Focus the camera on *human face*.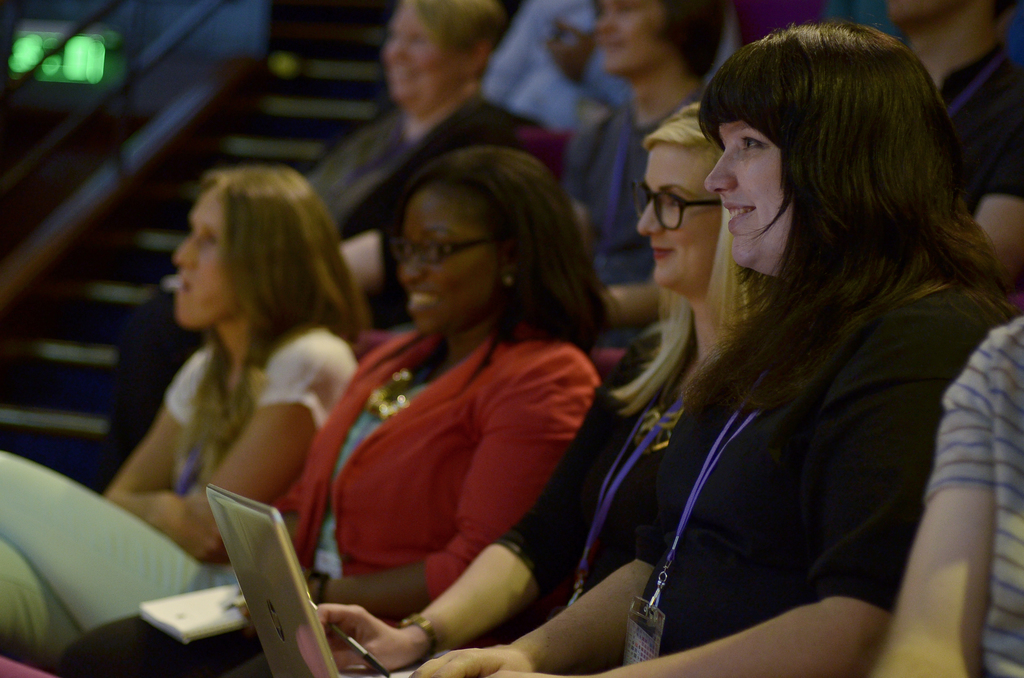
Focus region: l=701, t=120, r=794, b=266.
